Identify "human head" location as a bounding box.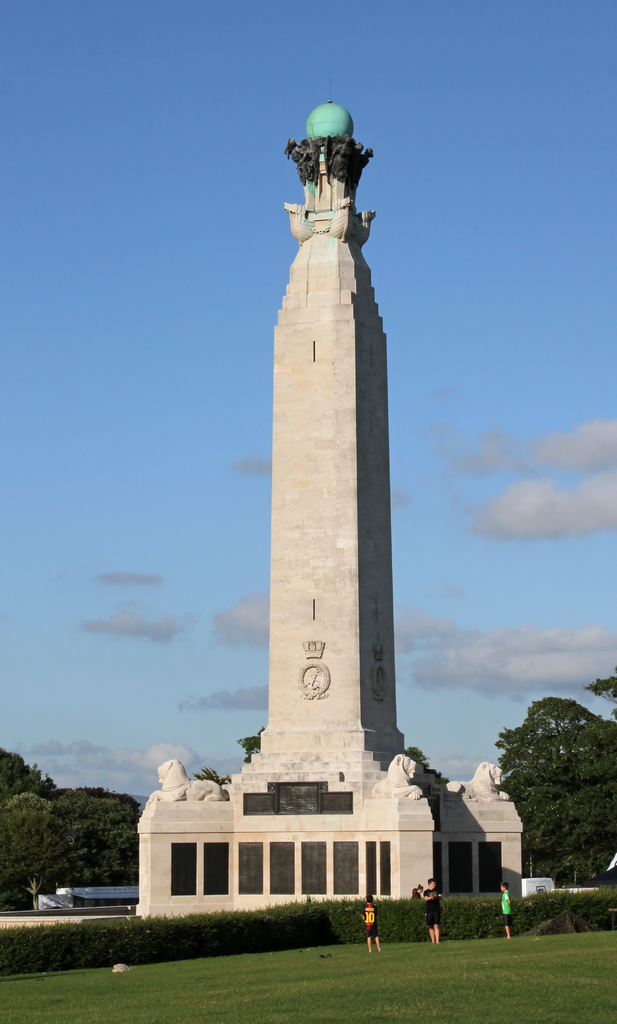
bbox=[343, 132, 352, 143].
